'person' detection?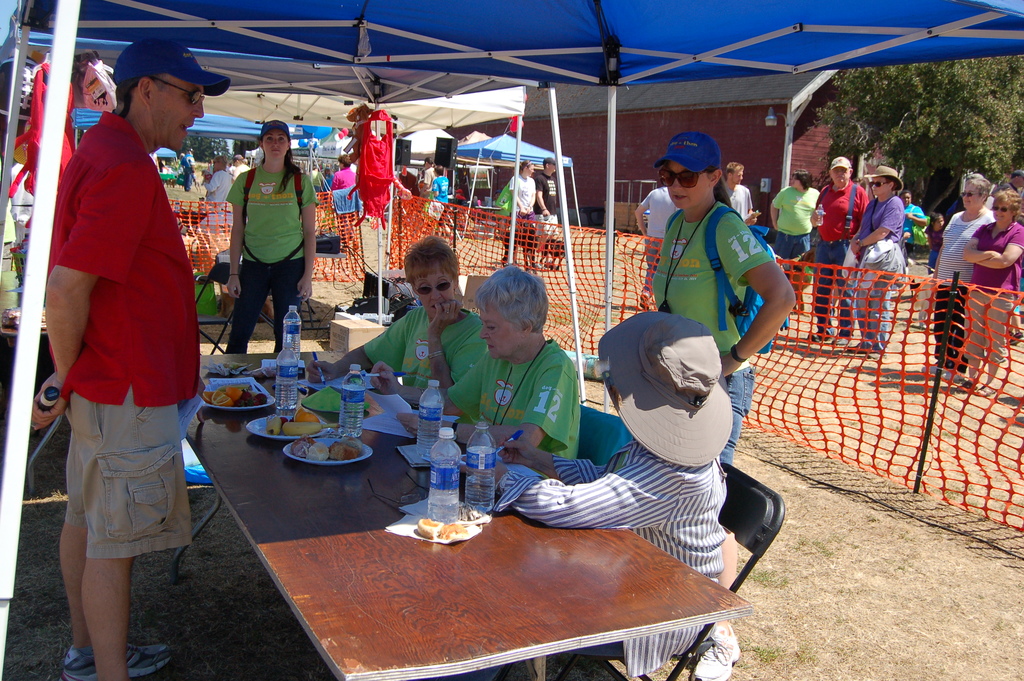
[left=536, top=155, right=559, bottom=265]
